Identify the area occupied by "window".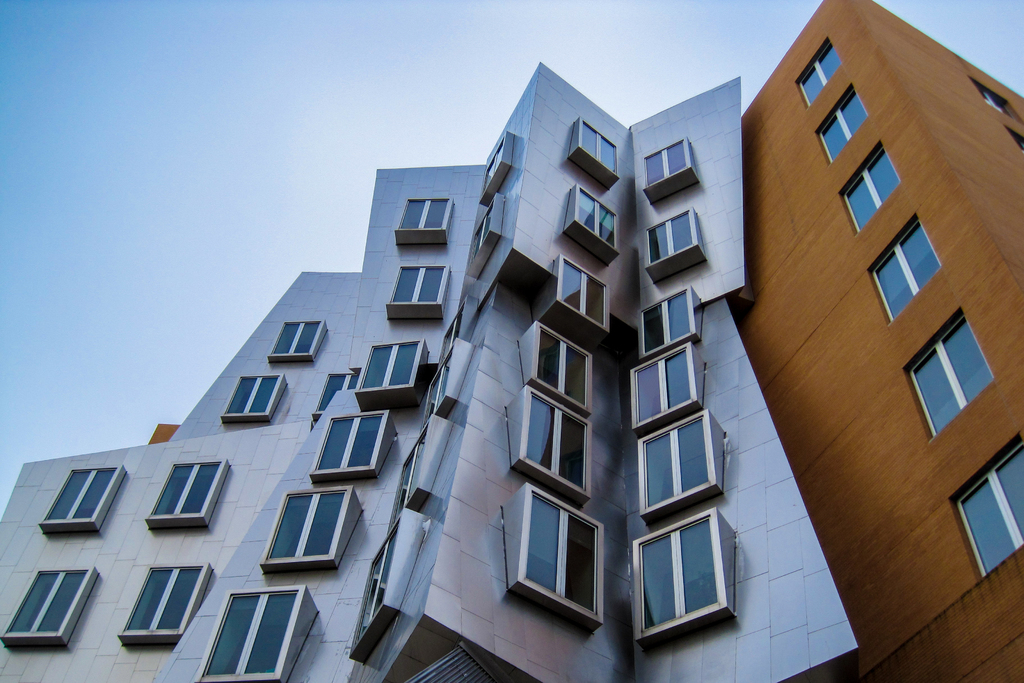
Area: <box>634,342,693,420</box>.
